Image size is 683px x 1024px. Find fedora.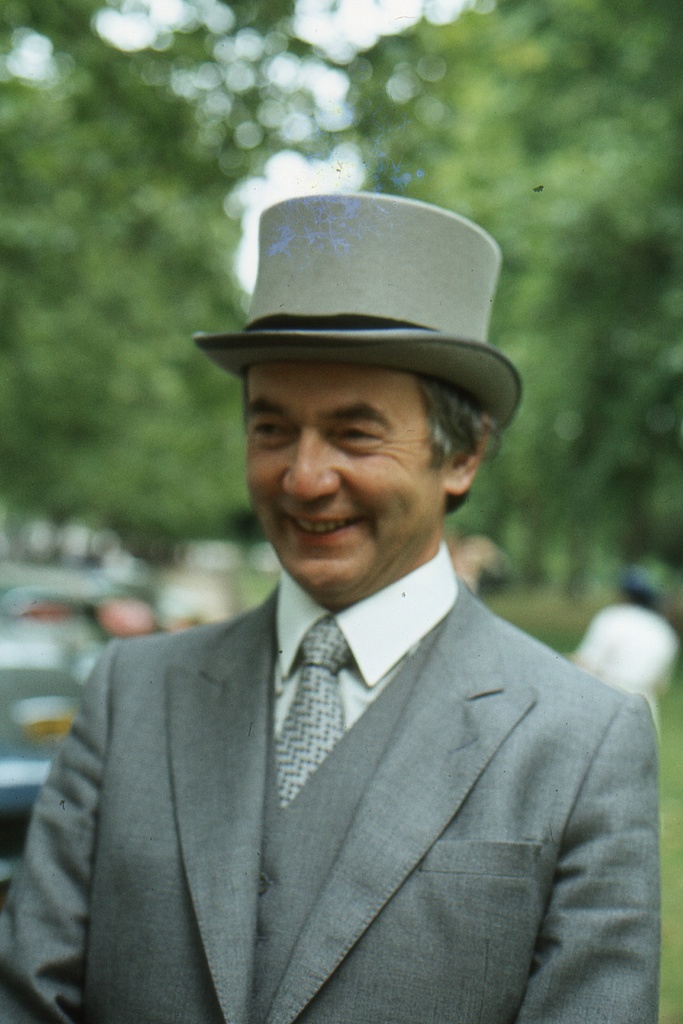
select_region(198, 192, 518, 442).
